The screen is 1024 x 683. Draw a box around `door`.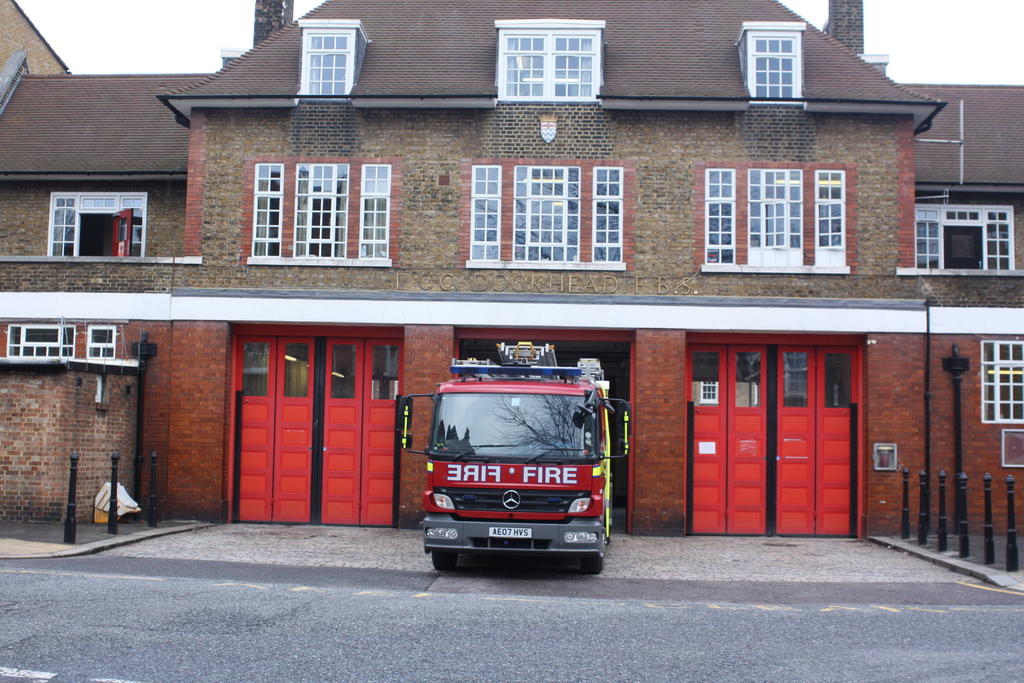
x1=689, y1=347, x2=766, y2=537.
